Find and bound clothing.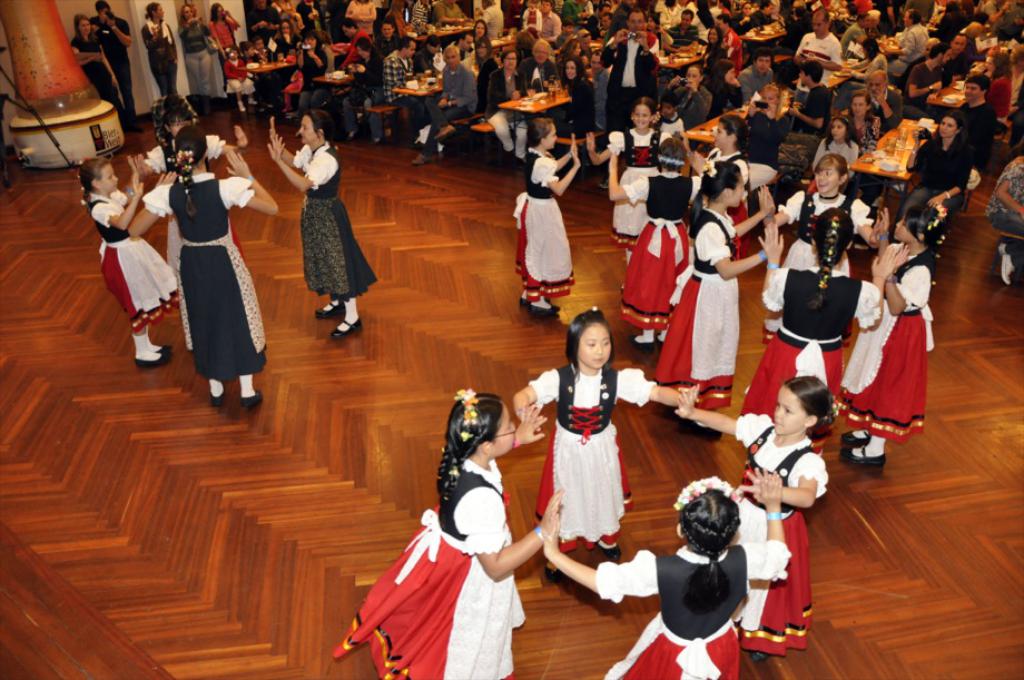
Bound: l=70, t=30, r=126, b=122.
